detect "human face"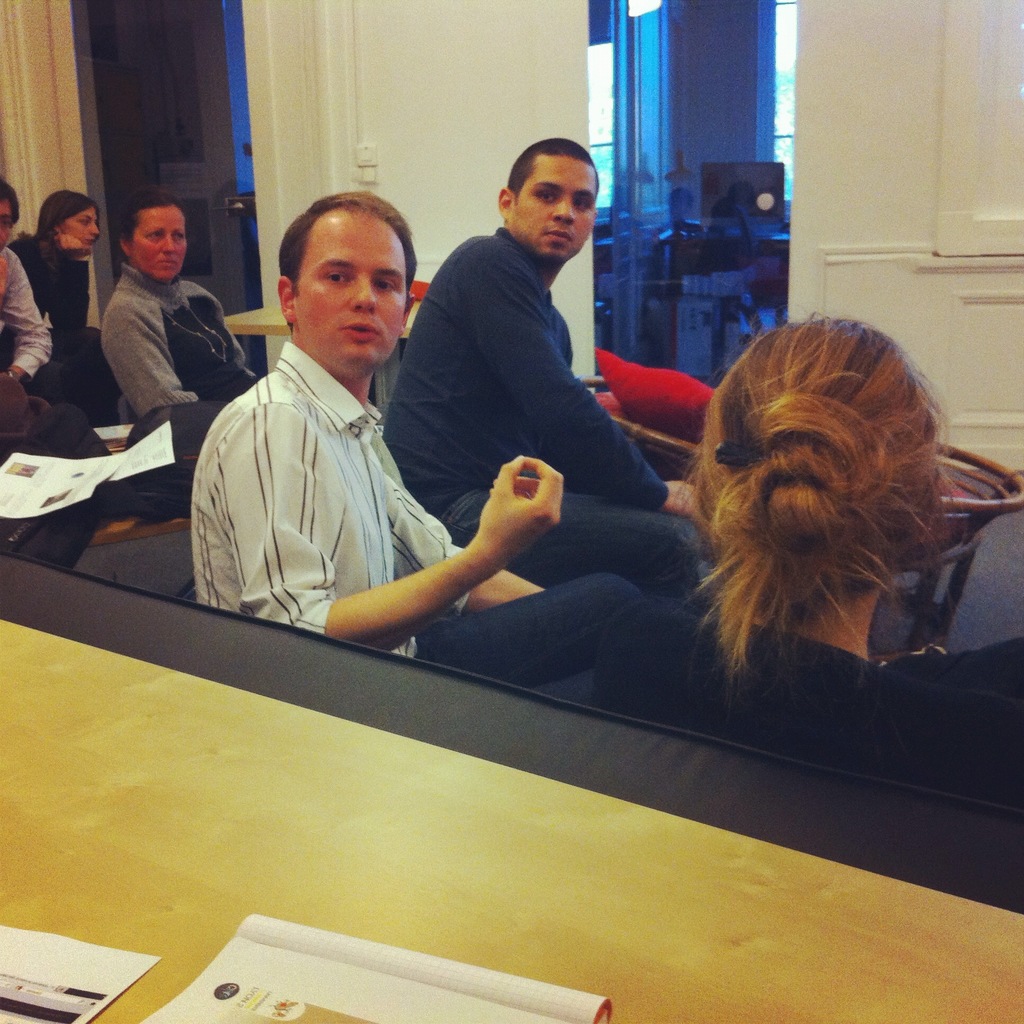
BBox(0, 198, 12, 253)
